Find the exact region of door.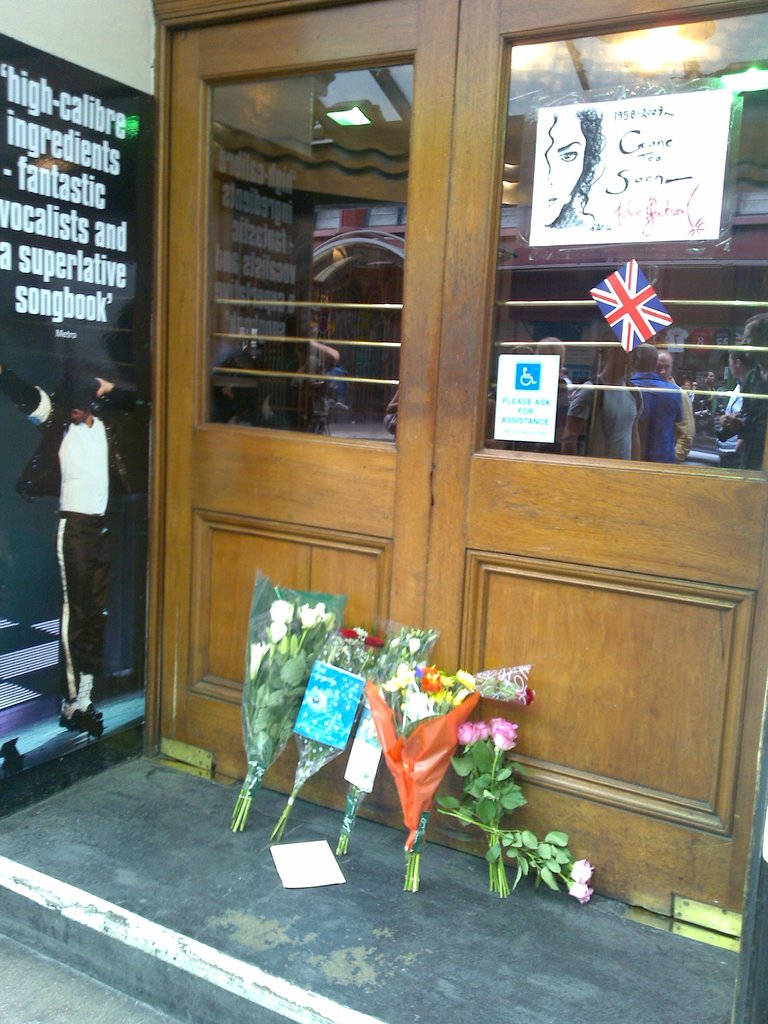
Exact region: locate(149, 0, 767, 938).
